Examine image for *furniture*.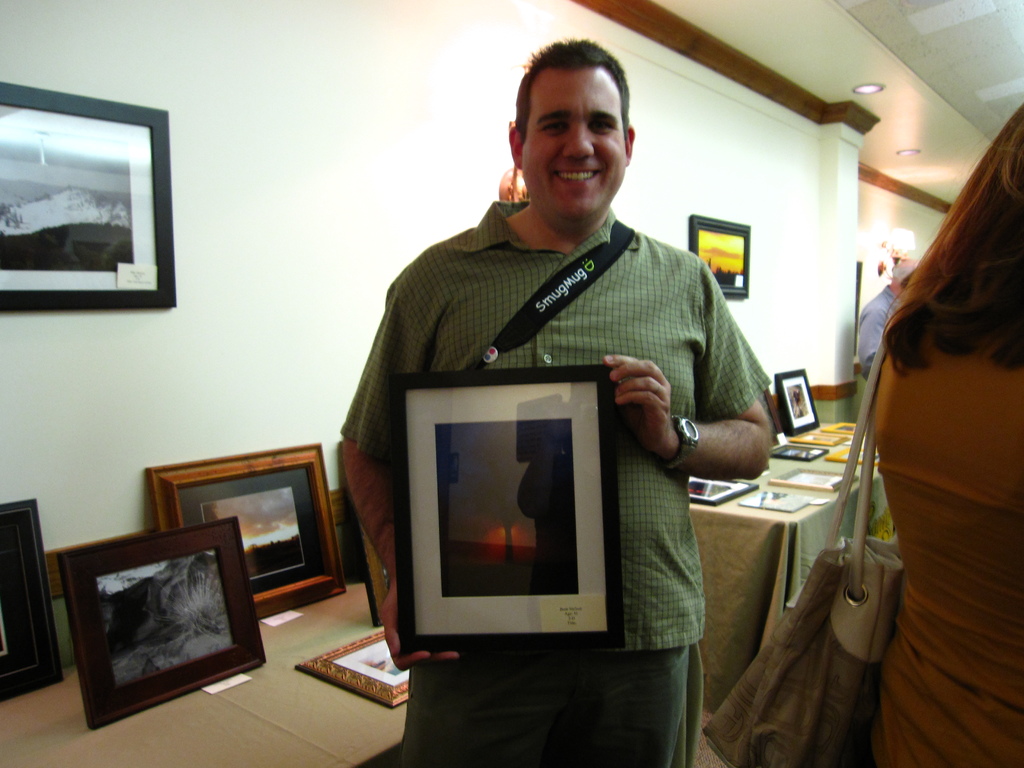
Examination result: {"left": 0, "top": 580, "right": 411, "bottom": 765}.
